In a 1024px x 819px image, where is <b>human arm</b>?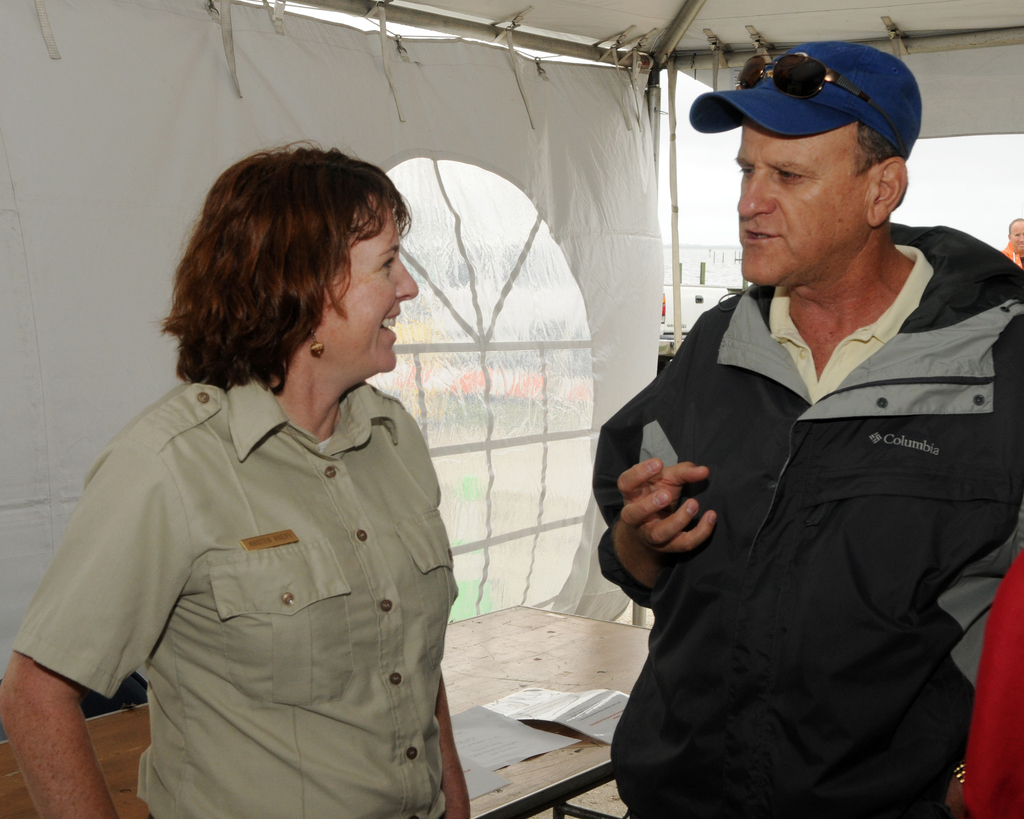
select_region(2, 617, 113, 818).
